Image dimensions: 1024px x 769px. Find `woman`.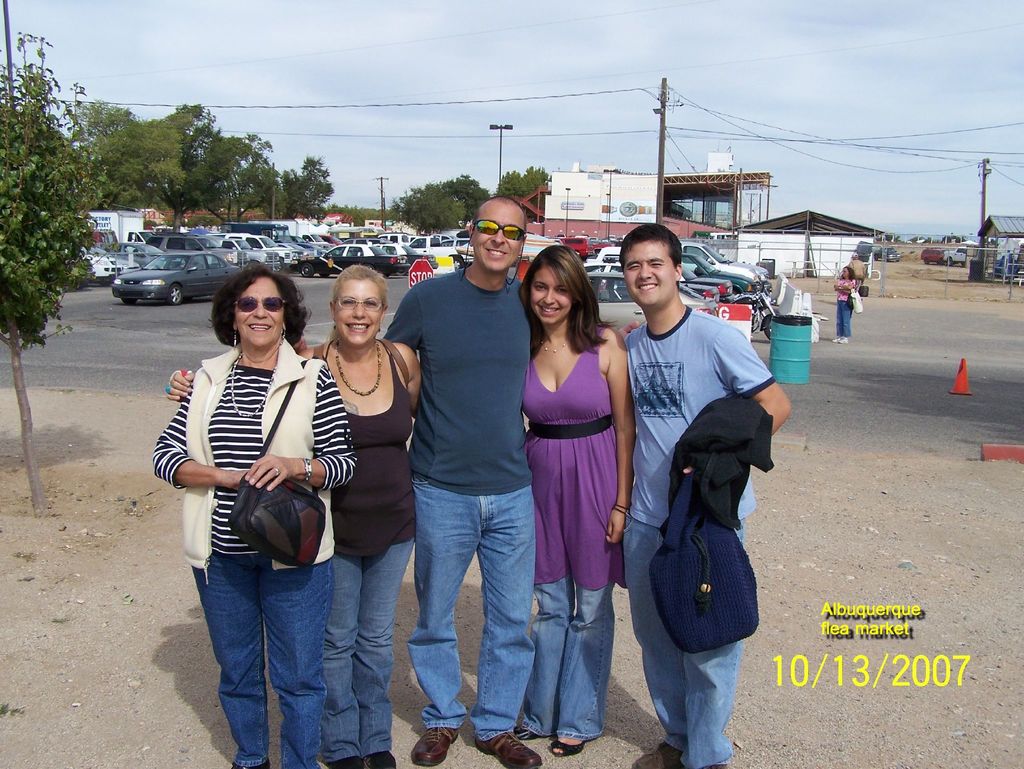
l=514, t=247, r=648, b=757.
